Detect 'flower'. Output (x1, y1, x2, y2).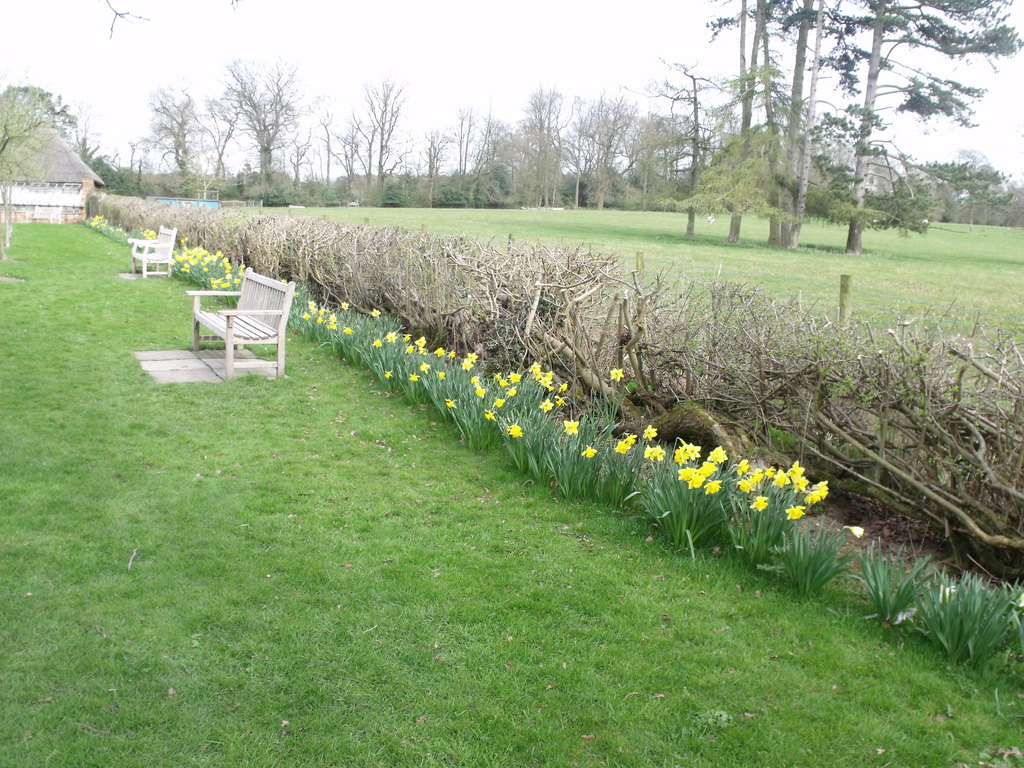
(844, 526, 863, 540).
